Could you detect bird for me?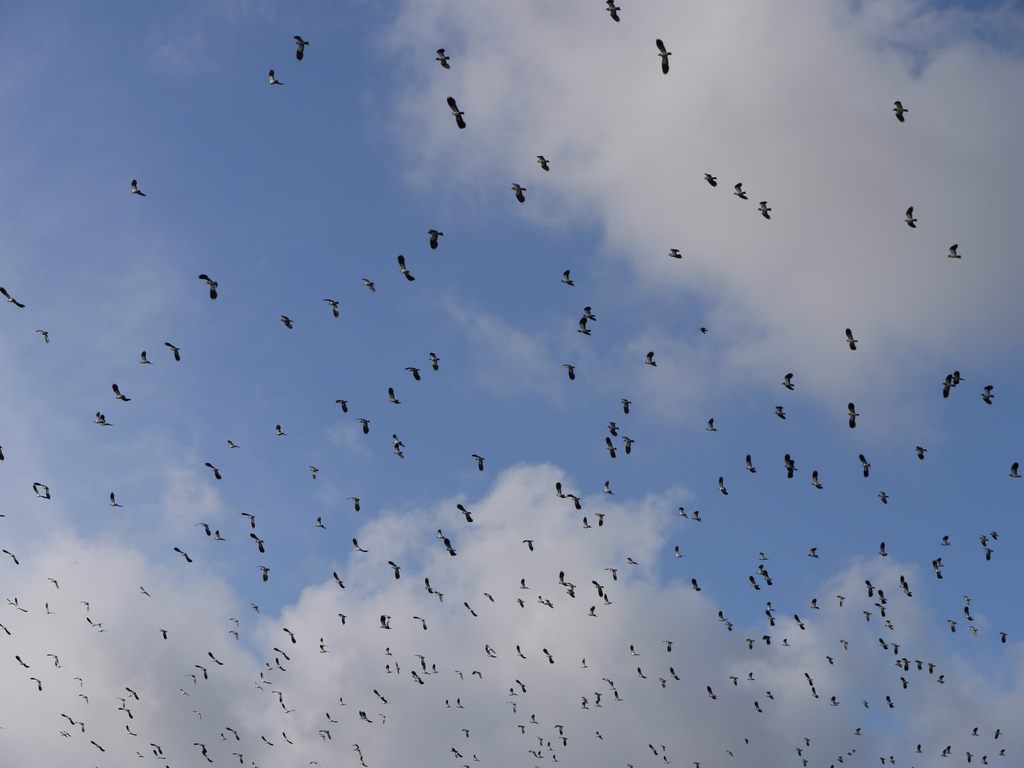
Detection result: BBox(444, 95, 467, 130).
